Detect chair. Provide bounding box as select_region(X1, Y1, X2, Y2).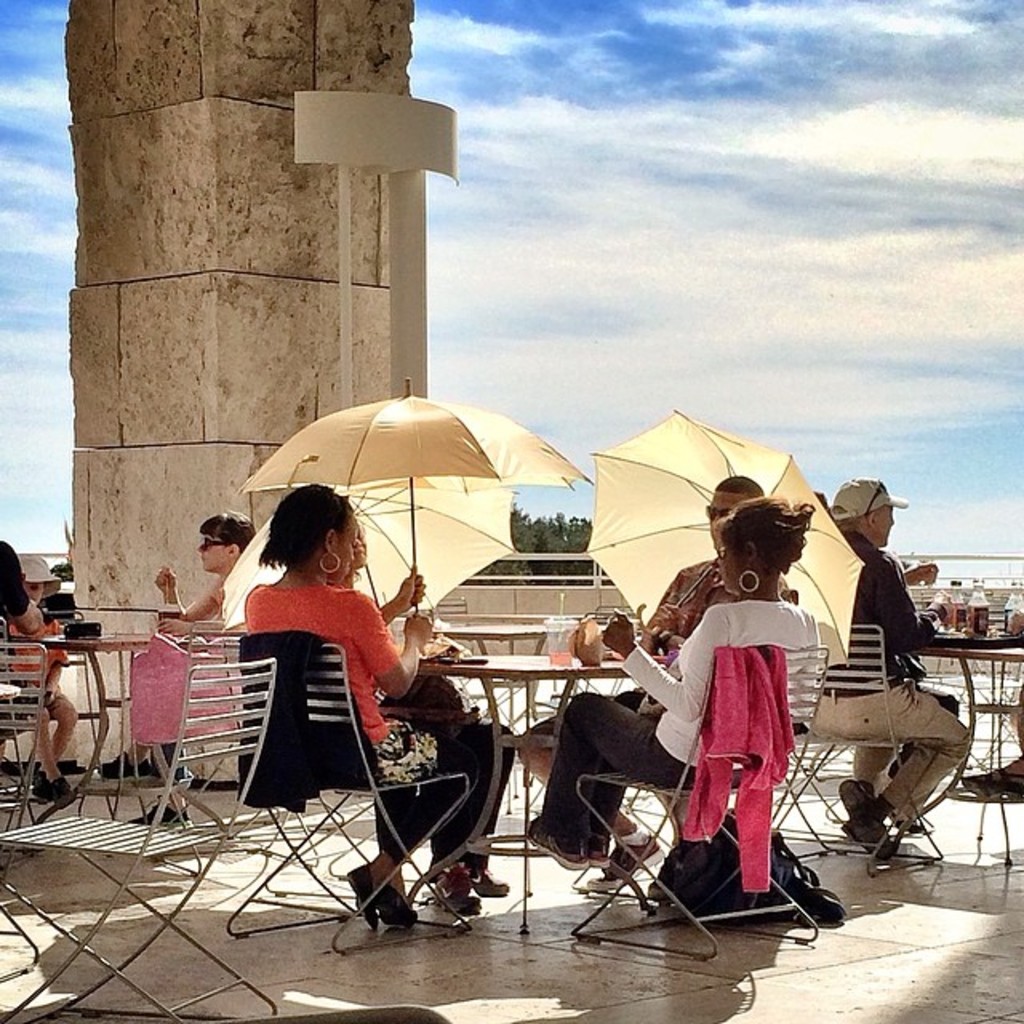
select_region(0, 650, 54, 872).
